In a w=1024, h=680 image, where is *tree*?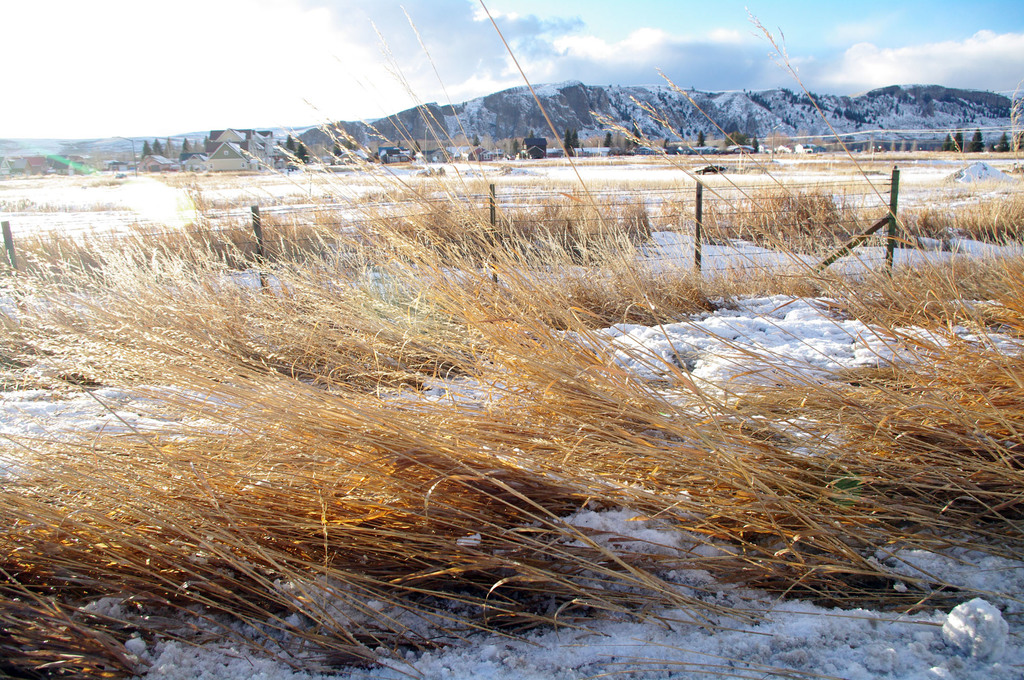
(511,138,524,155).
